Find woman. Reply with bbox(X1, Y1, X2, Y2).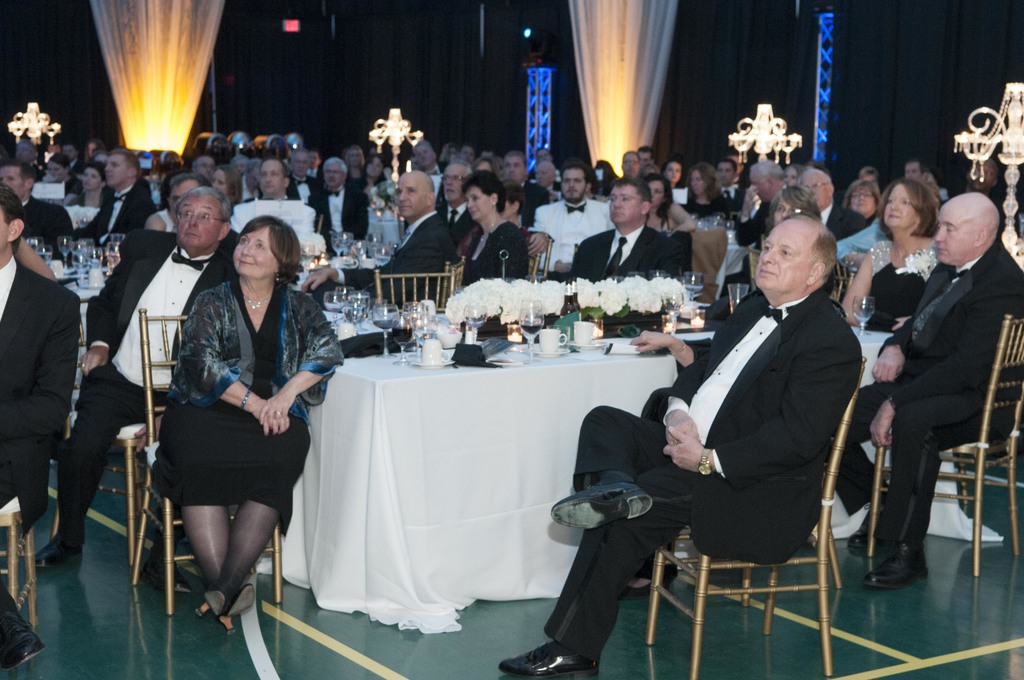
bbox(206, 165, 243, 211).
